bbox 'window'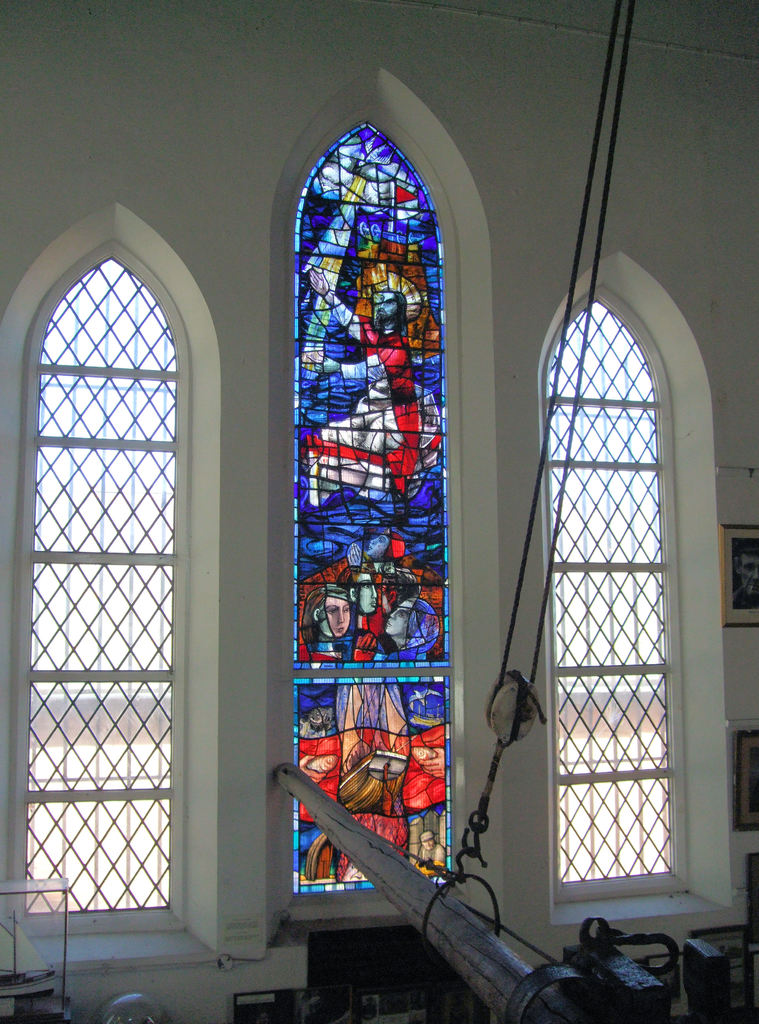
region(6, 229, 193, 936)
